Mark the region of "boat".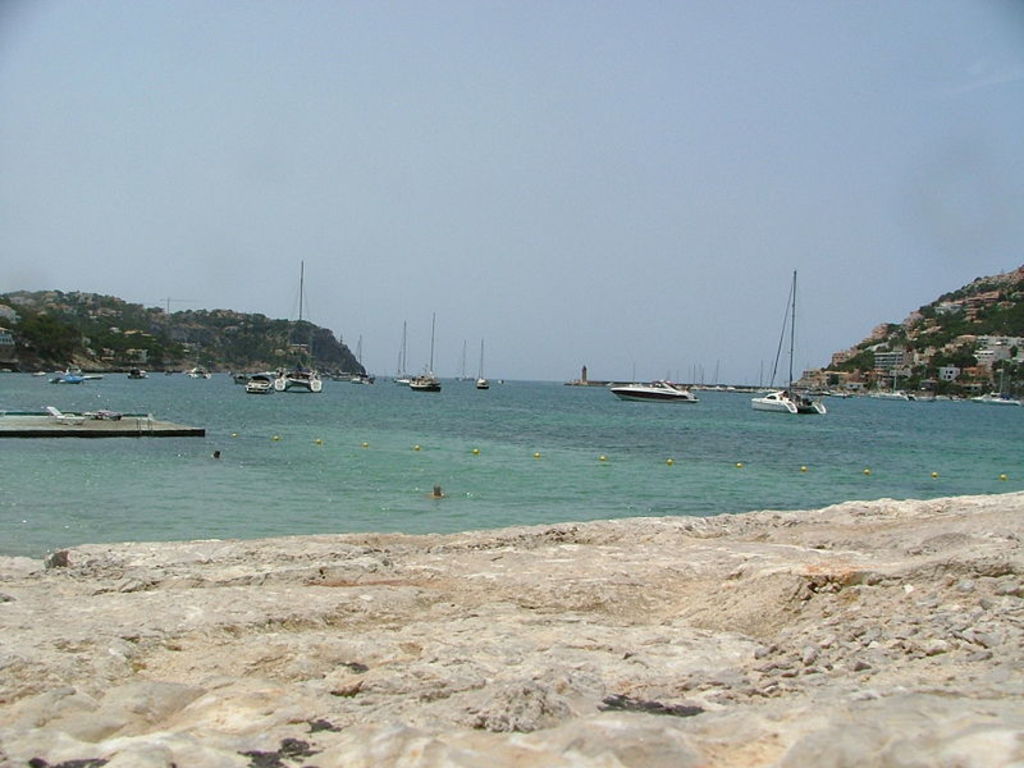
Region: {"left": 351, "top": 338, "right": 372, "bottom": 385}.
